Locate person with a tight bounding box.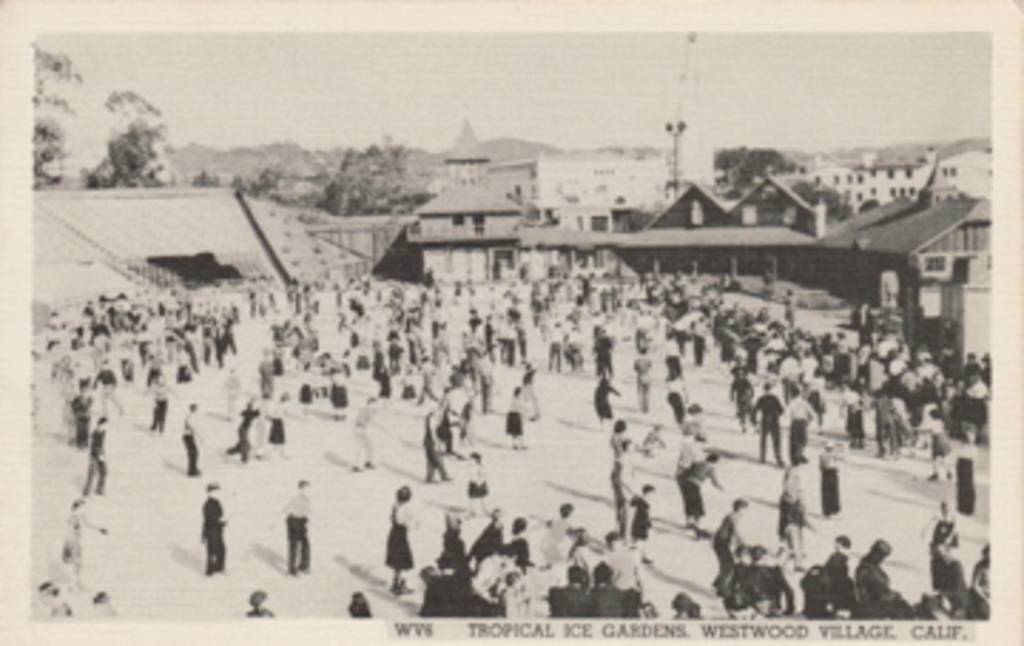
rect(771, 467, 805, 532).
